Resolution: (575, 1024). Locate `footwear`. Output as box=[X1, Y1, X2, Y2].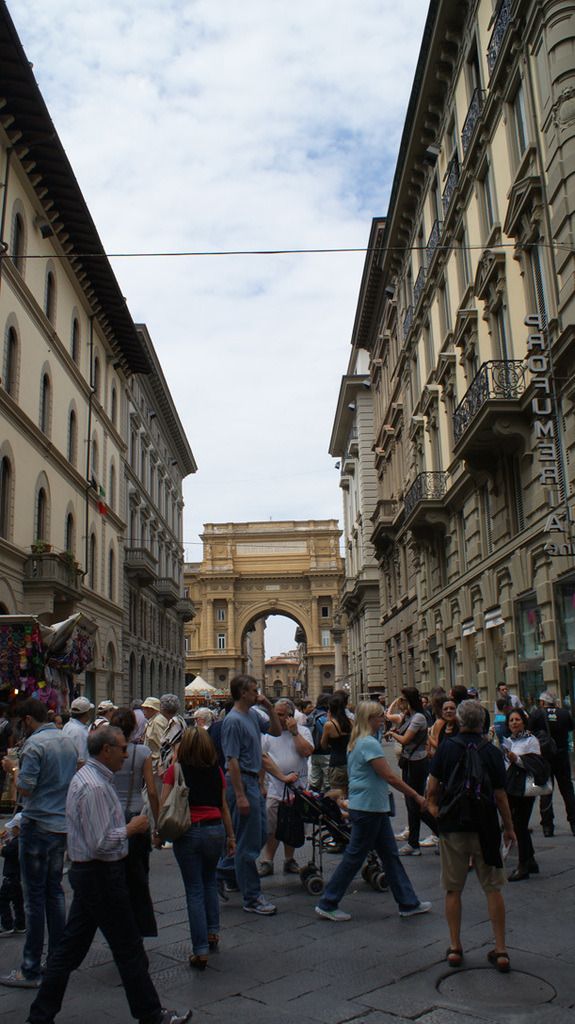
box=[392, 824, 416, 839].
